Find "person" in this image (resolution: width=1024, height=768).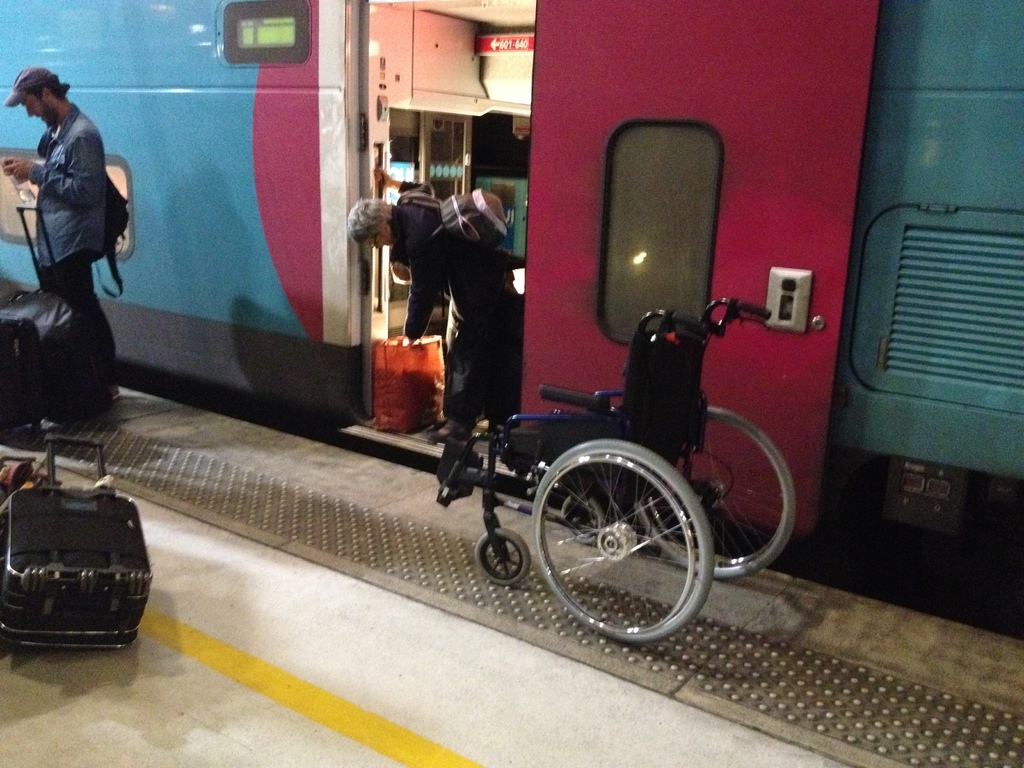
<box>348,161,520,450</box>.
